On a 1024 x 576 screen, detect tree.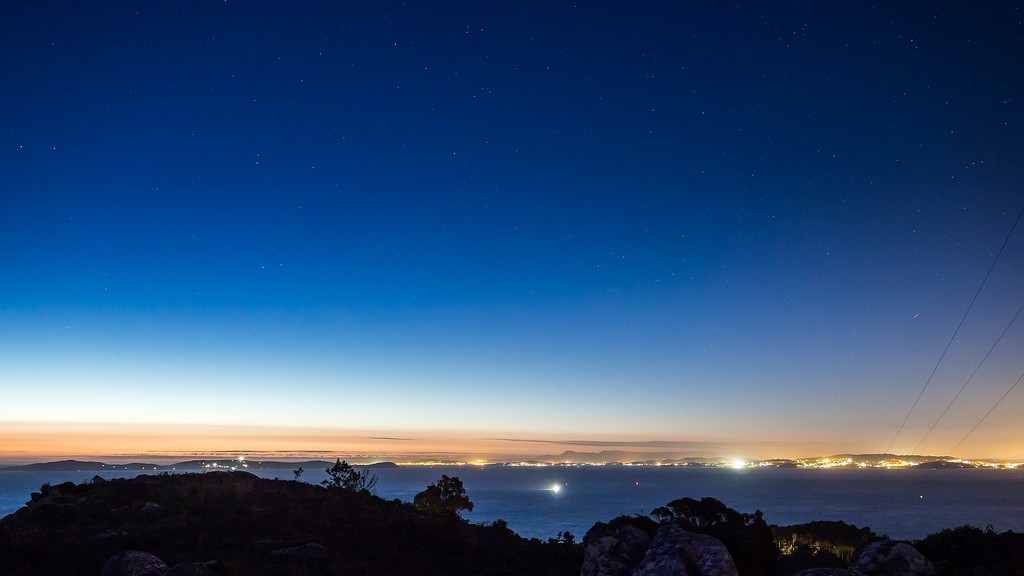
rect(484, 518, 509, 559).
